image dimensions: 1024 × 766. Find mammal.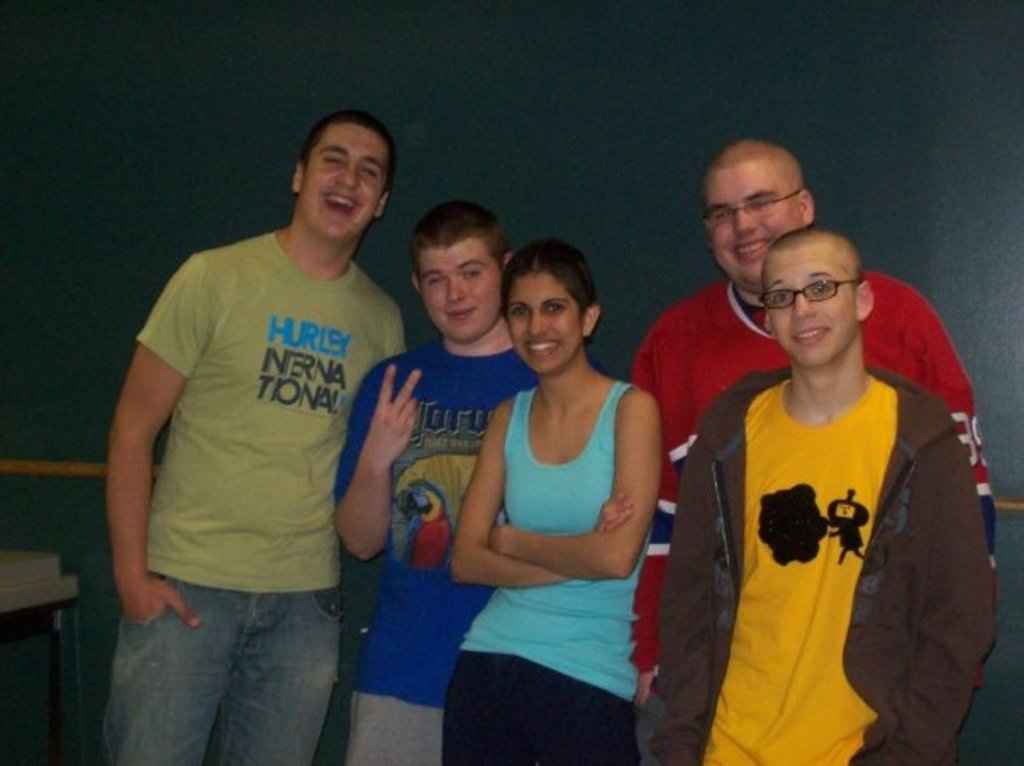
<region>102, 108, 405, 764</region>.
